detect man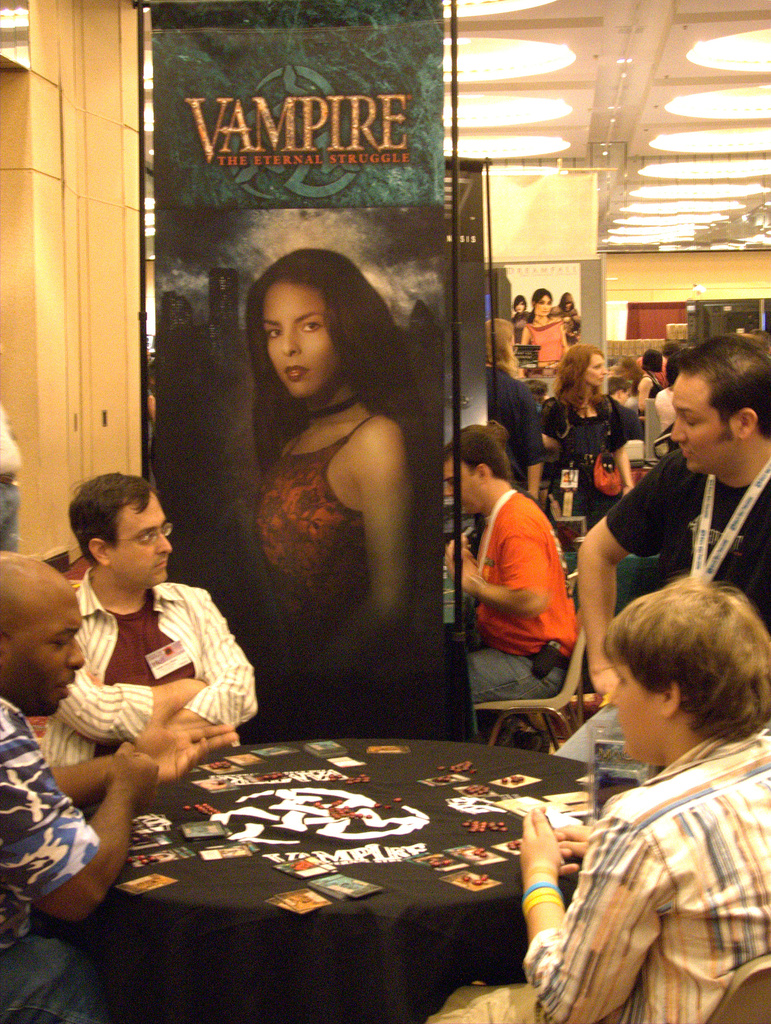
left=553, top=331, right=770, bottom=765
